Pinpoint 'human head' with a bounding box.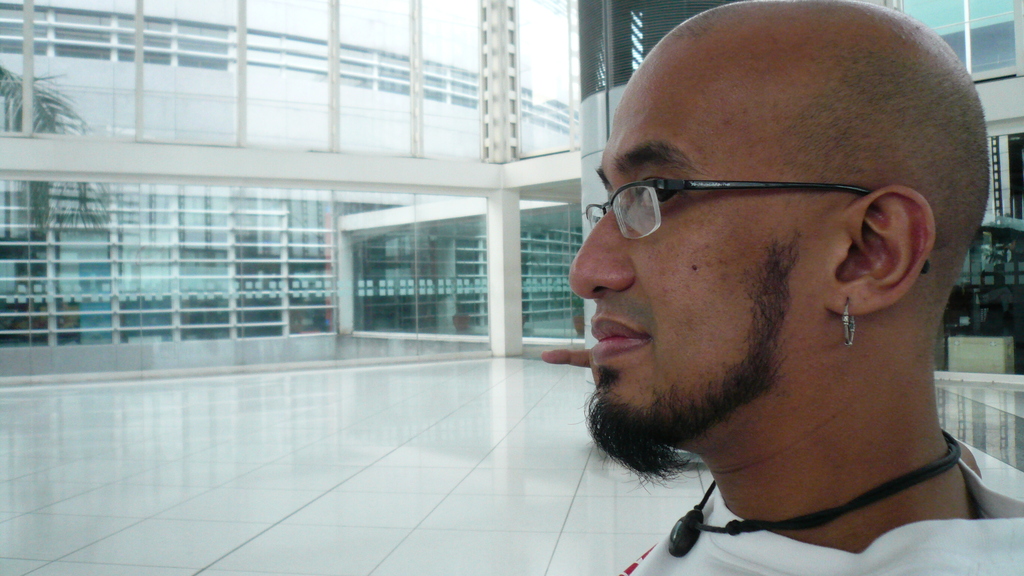
586:0:1000:345.
